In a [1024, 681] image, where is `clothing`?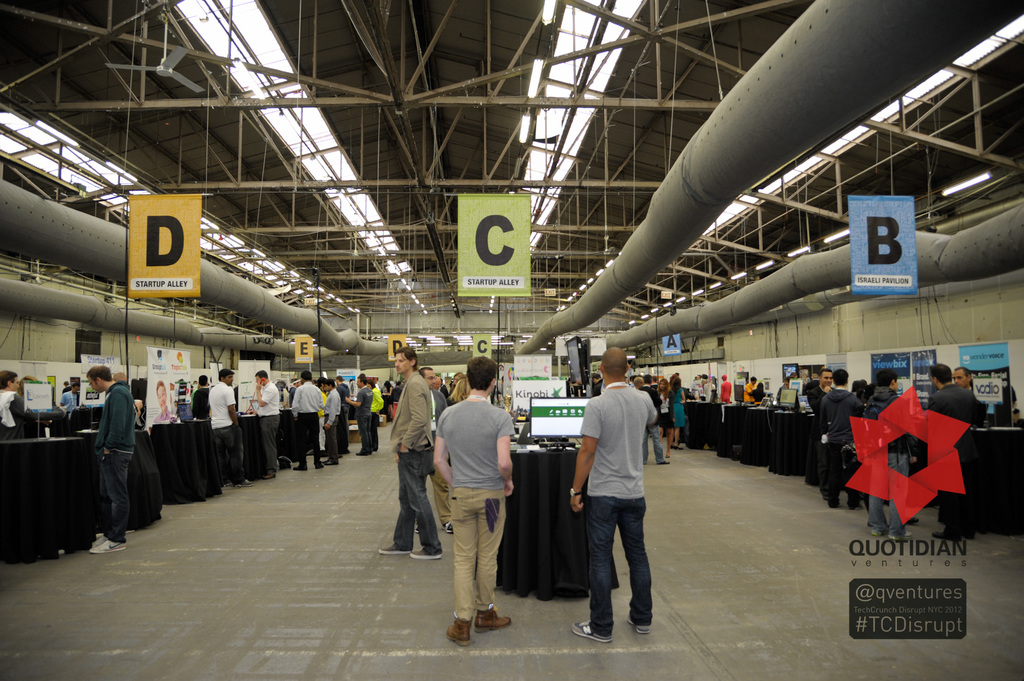
bbox(659, 392, 674, 435).
